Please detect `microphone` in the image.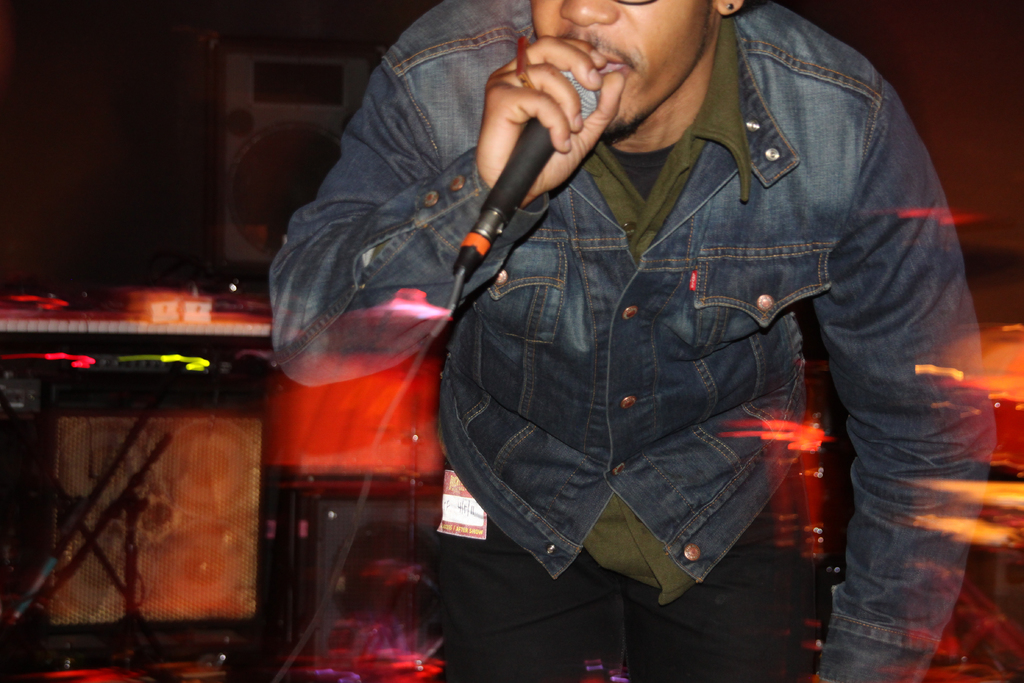
x1=484, y1=69, x2=598, y2=236.
